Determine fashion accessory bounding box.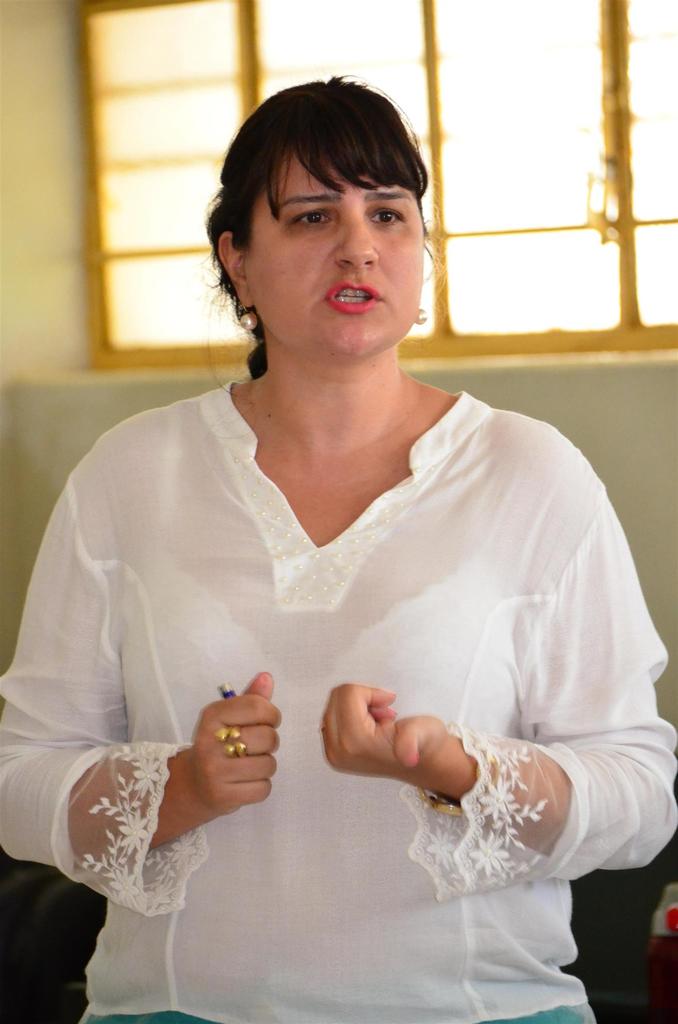
Determined: 416/311/428/330.
